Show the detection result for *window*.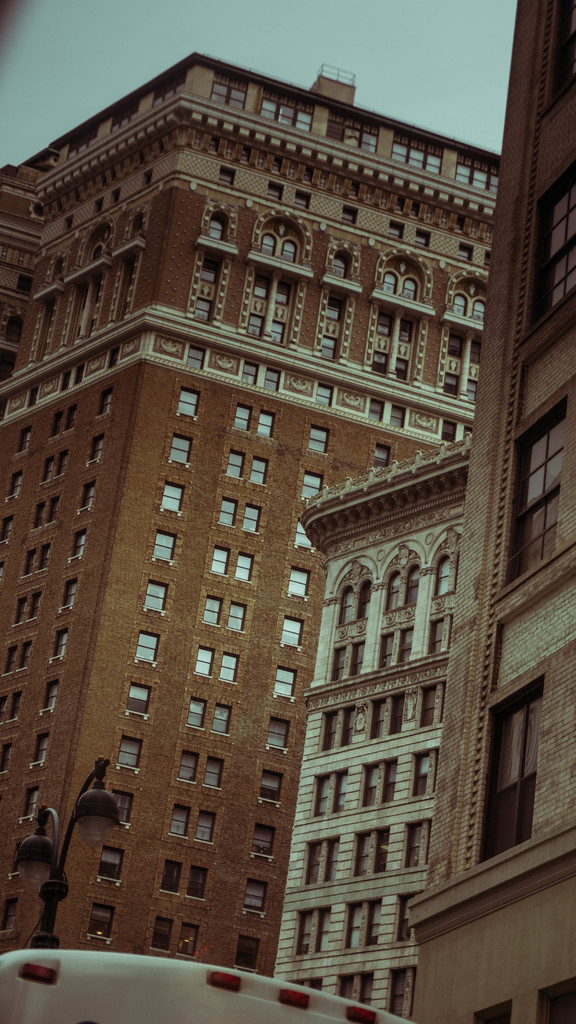
<bbox>27, 494, 60, 520</bbox>.
